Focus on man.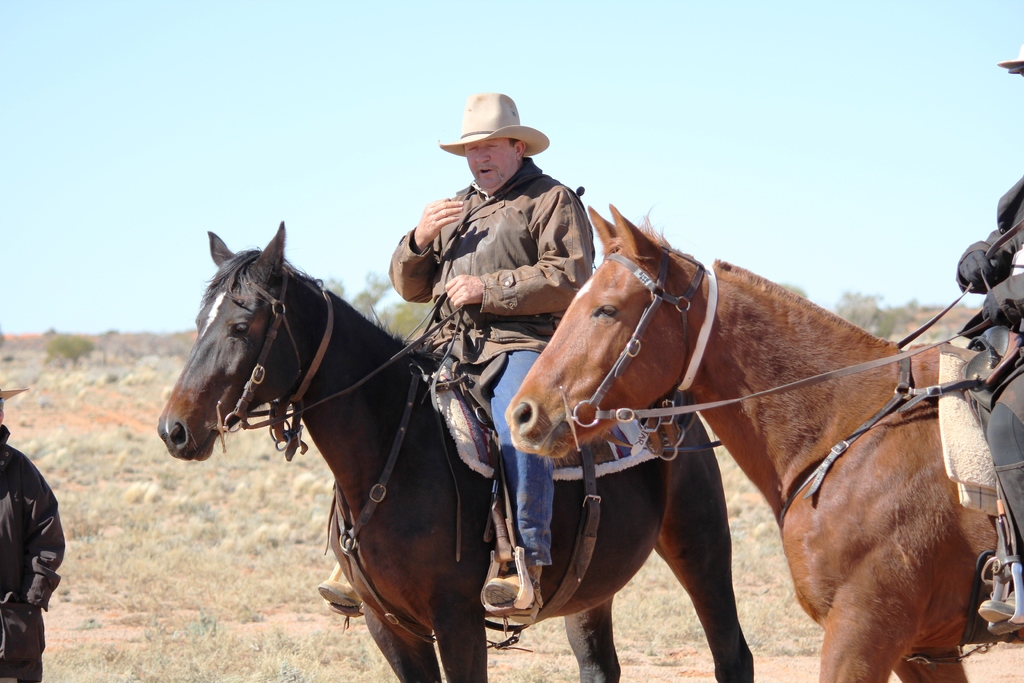
Focused at [317,88,593,625].
